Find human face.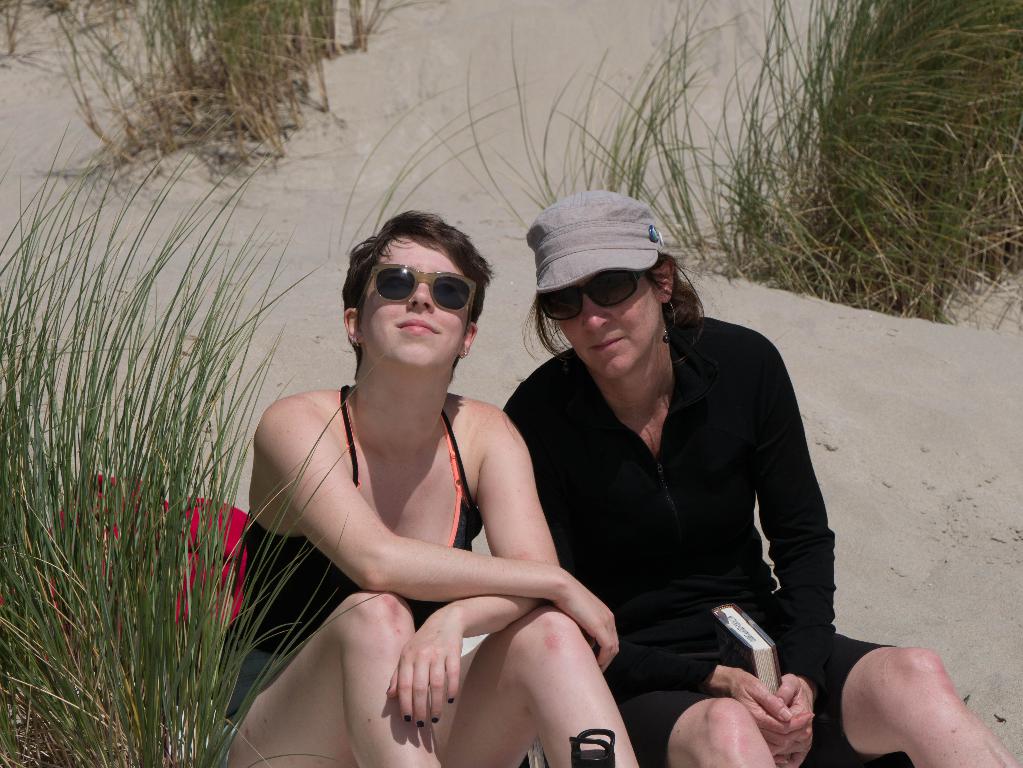
l=561, t=256, r=665, b=390.
